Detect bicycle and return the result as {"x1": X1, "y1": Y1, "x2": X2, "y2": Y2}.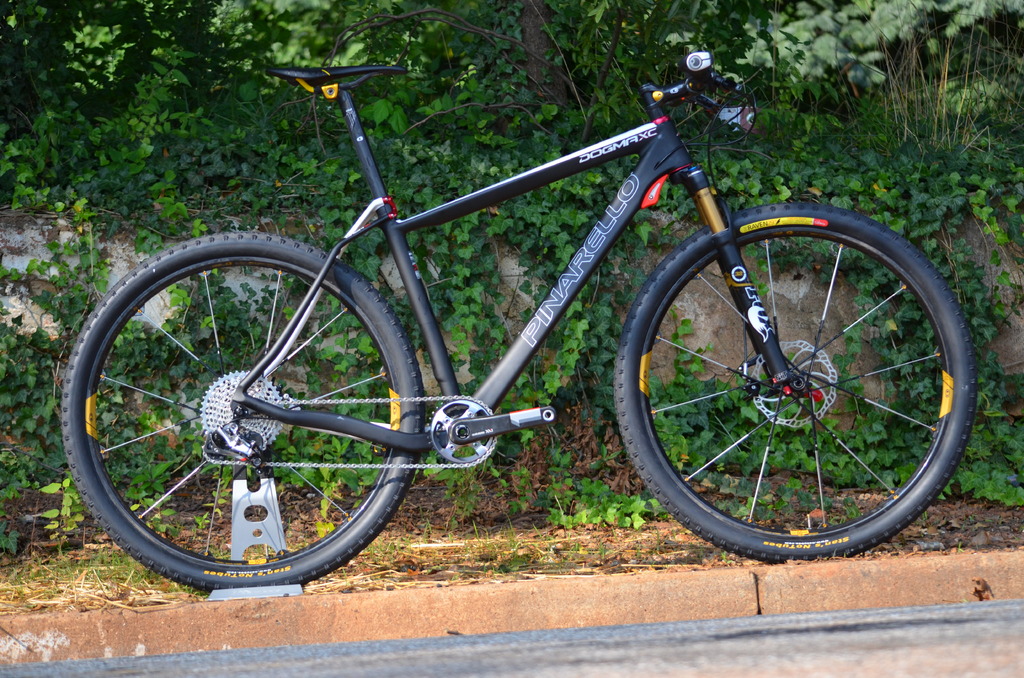
{"x1": 95, "y1": 10, "x2": 982, "y2": 590}.
